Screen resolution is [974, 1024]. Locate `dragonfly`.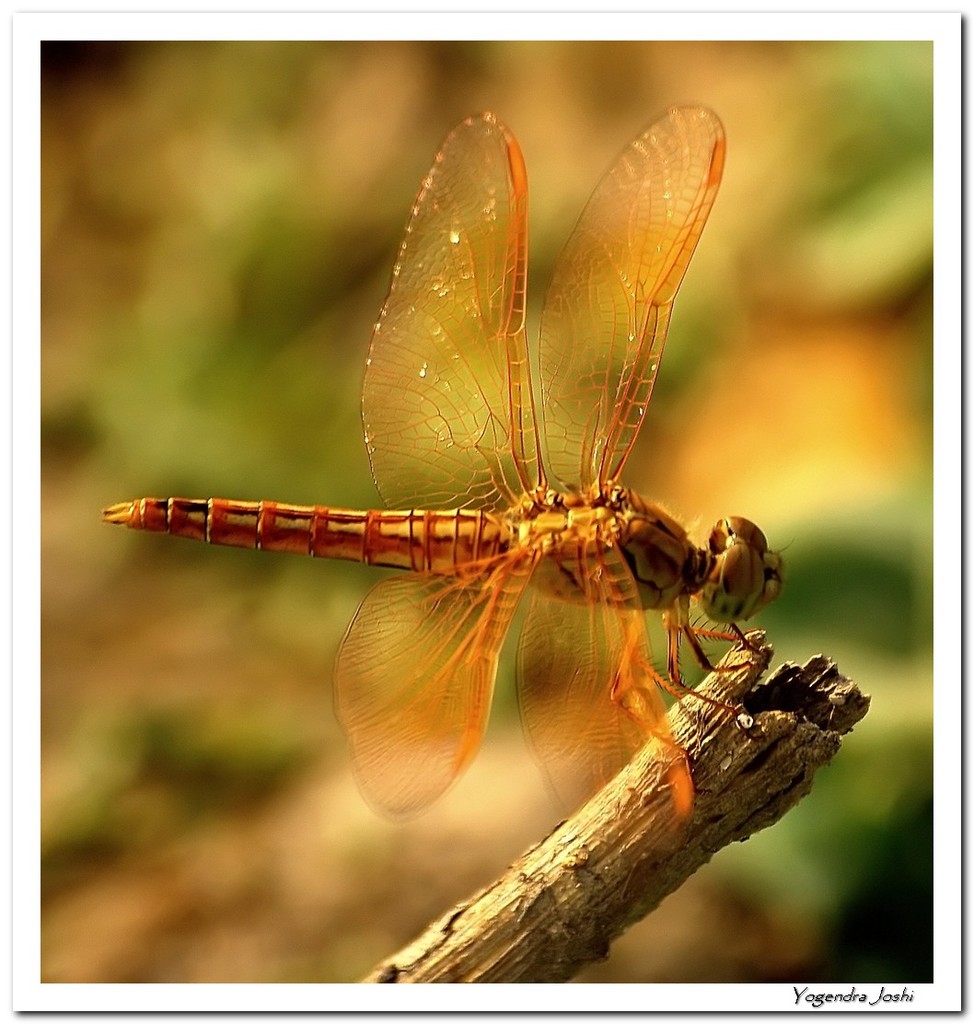
x1=101 y1=105 x2=782 y2=858.
